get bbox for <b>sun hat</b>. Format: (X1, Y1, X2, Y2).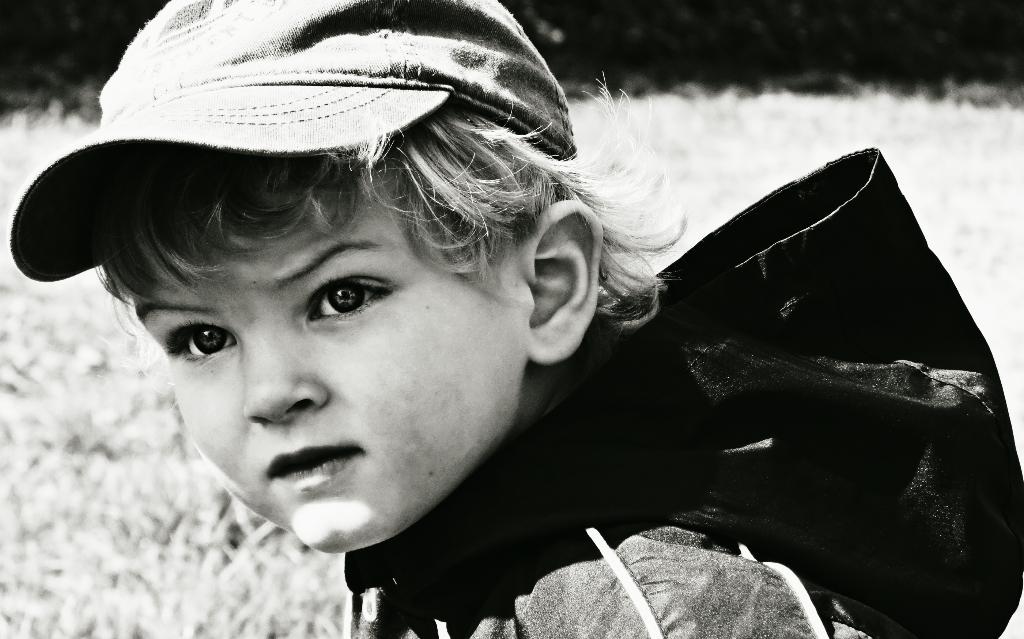
(3, 0, 583, 285).
